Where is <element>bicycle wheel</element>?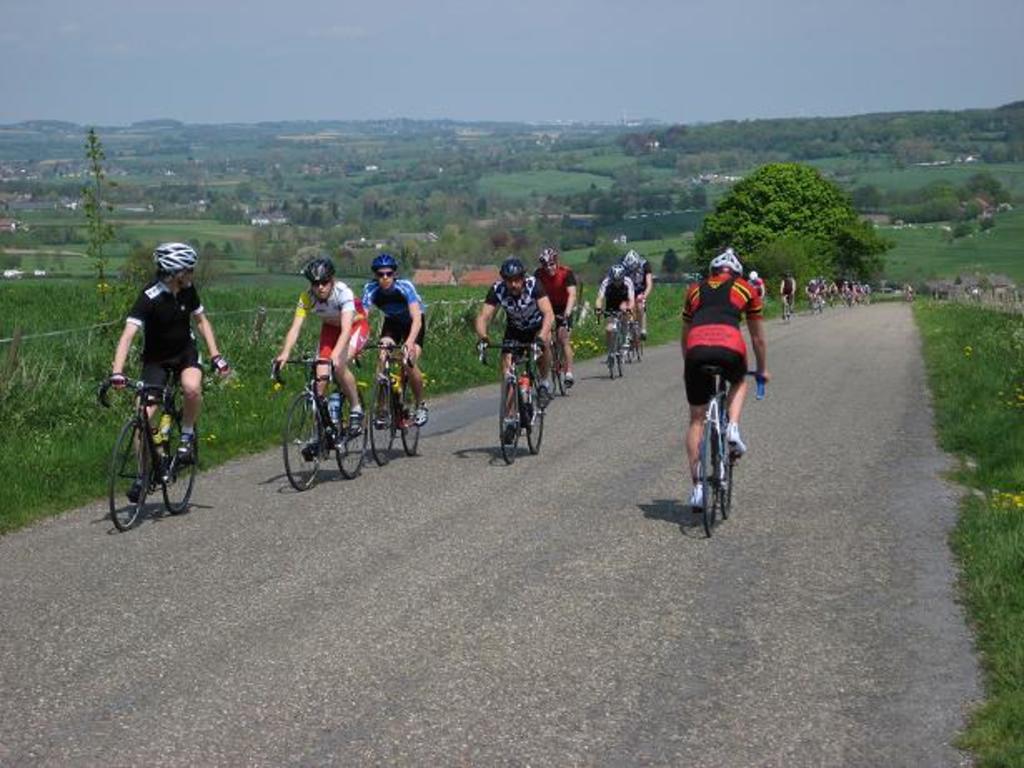
x1=281 y1=390 x2=326 y2=493.
